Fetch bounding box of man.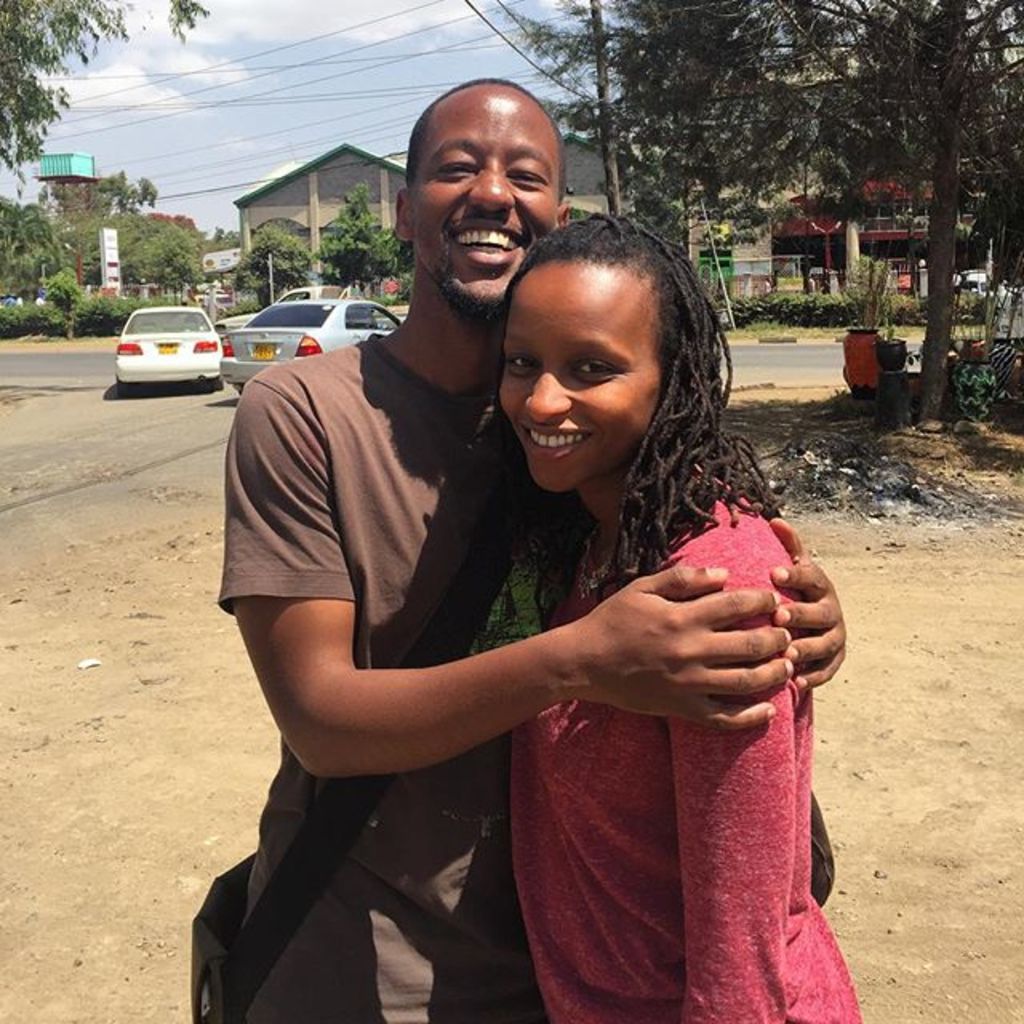
Bbox: [35, 293, 53, 309].
